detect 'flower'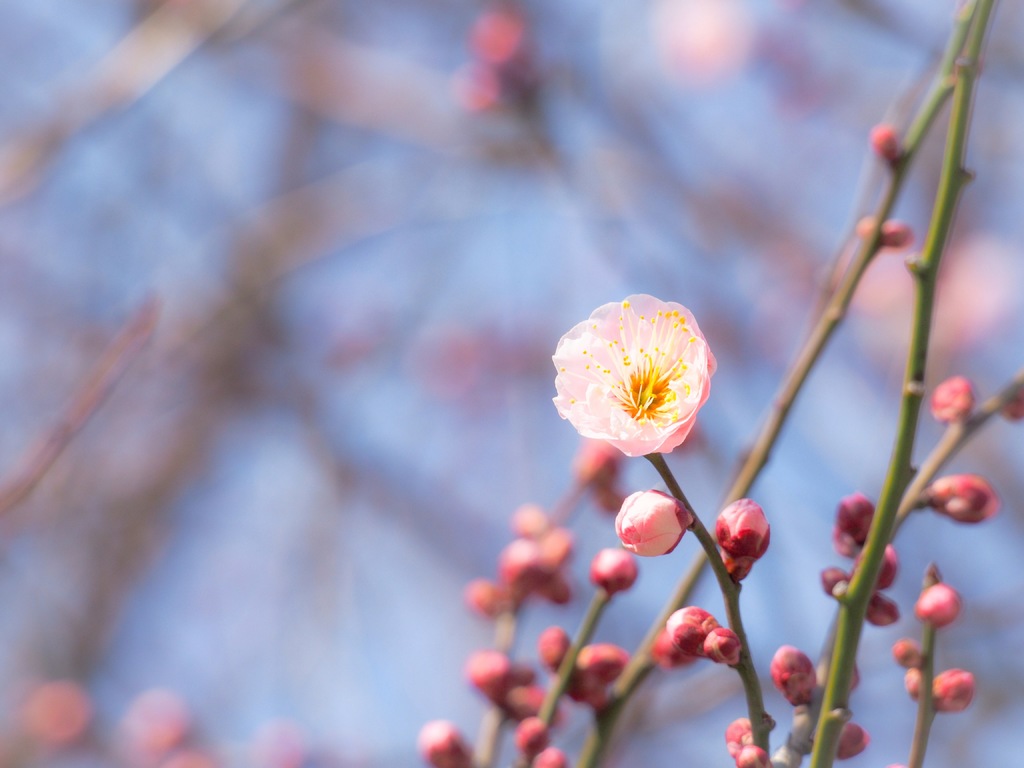
x1=571 y1=440 x2=619 y2=475
